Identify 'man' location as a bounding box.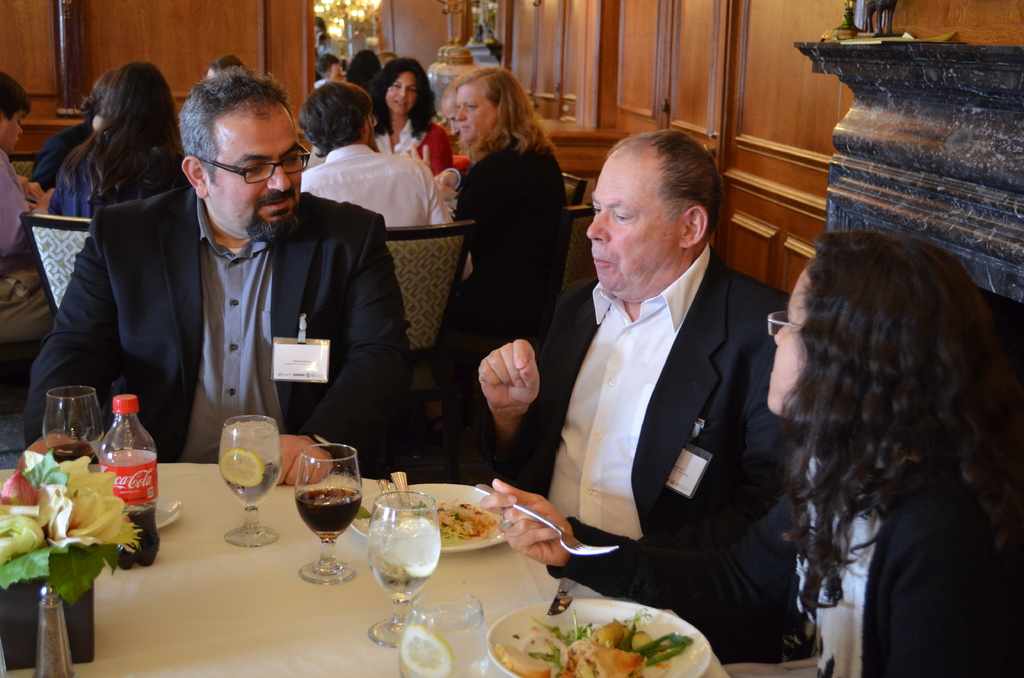
(308,51,350,91).
